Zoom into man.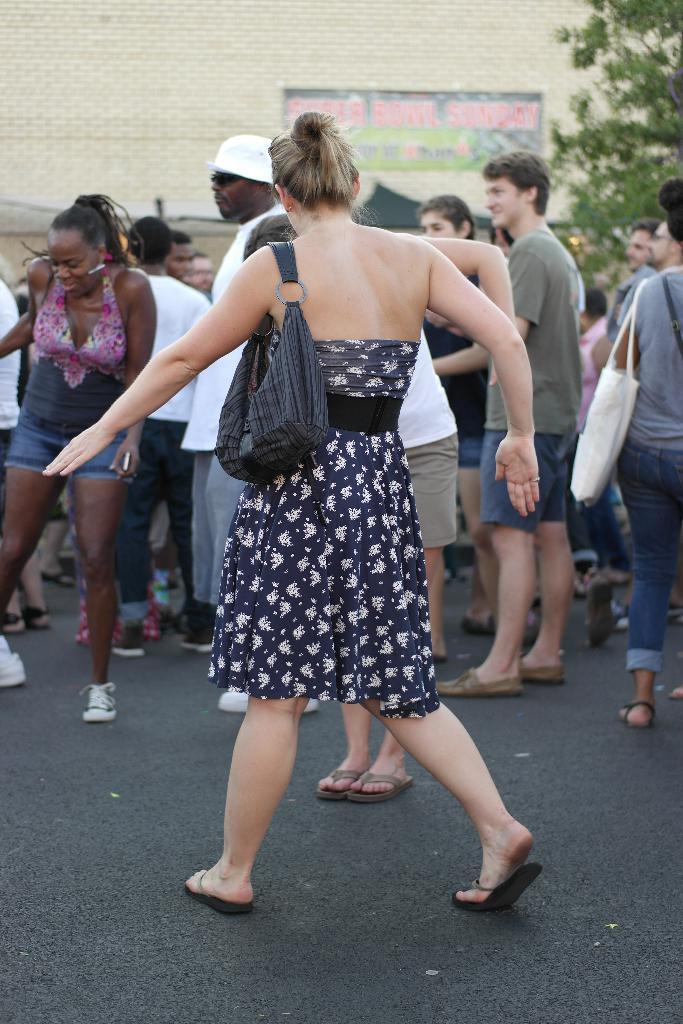
Zoom target: locate(183, 134, 299, 709).
